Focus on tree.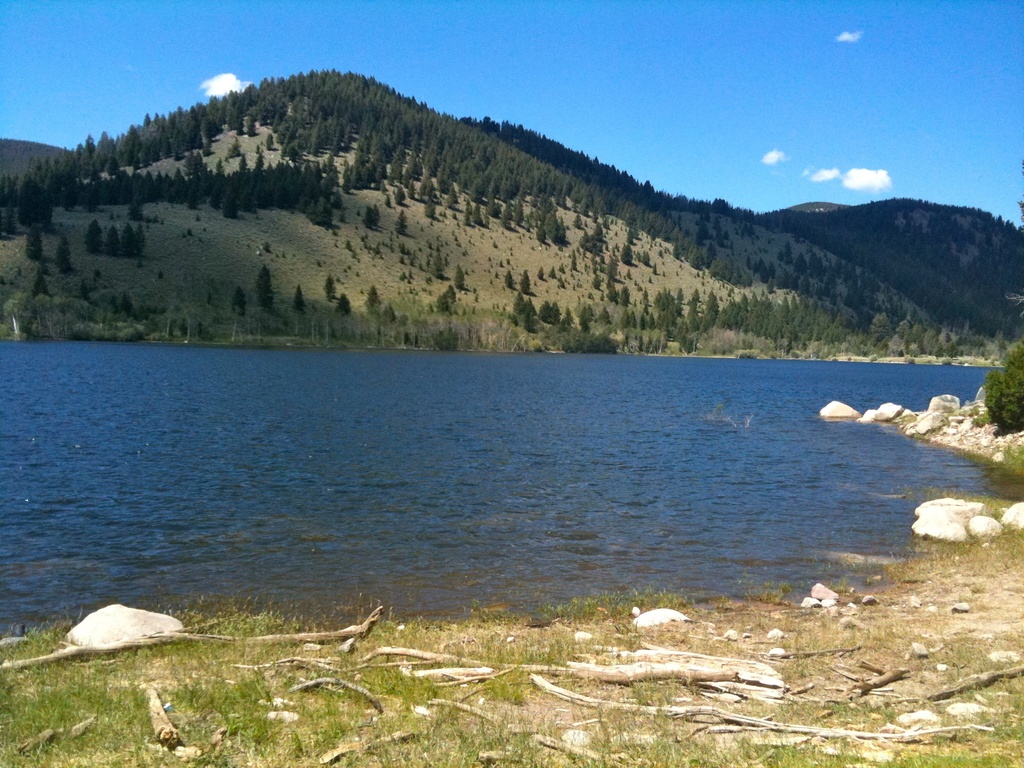
Focused at bbox(23, 227, 39, 262).
